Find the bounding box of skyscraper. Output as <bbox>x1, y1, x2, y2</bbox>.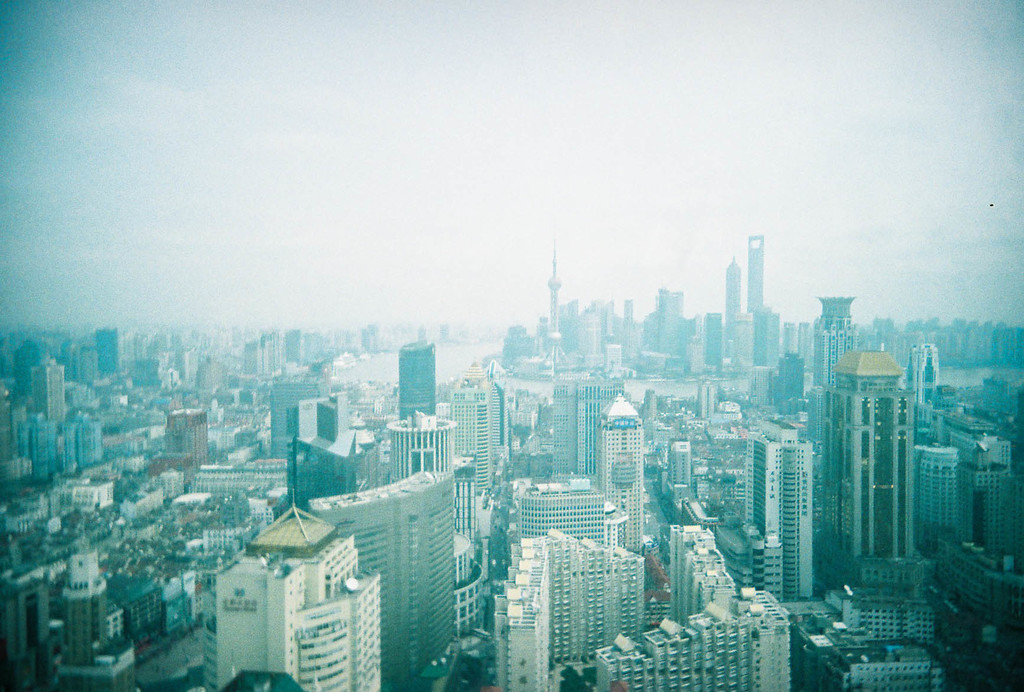
<bbox>738, 229, 792, 374</bbox>.
